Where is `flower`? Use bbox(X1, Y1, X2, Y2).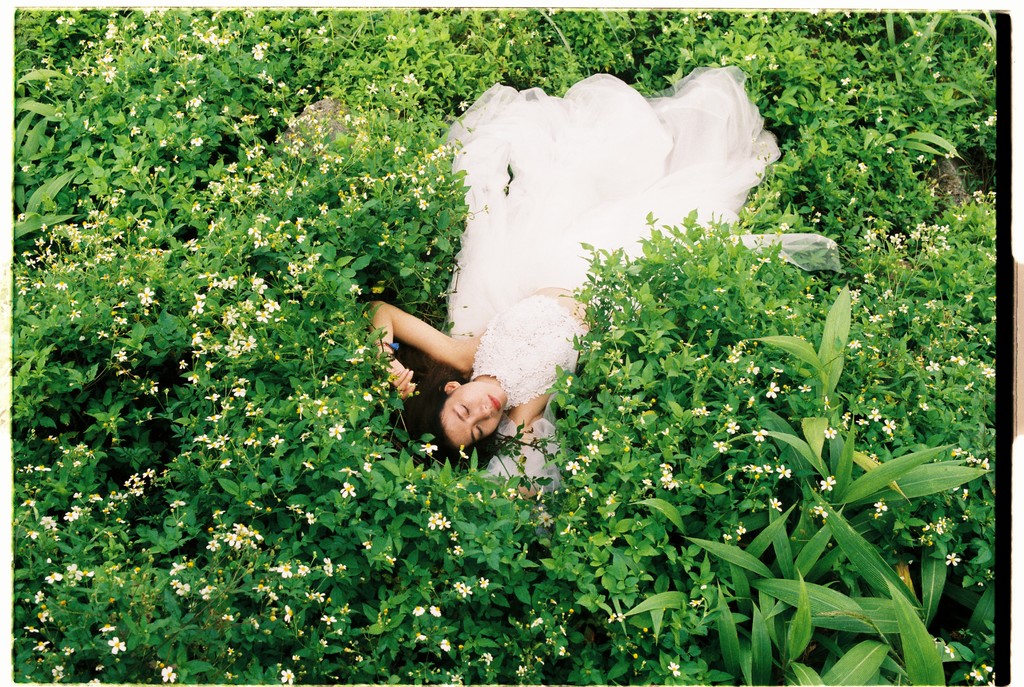
bbox(296, 432, 308, 441).
